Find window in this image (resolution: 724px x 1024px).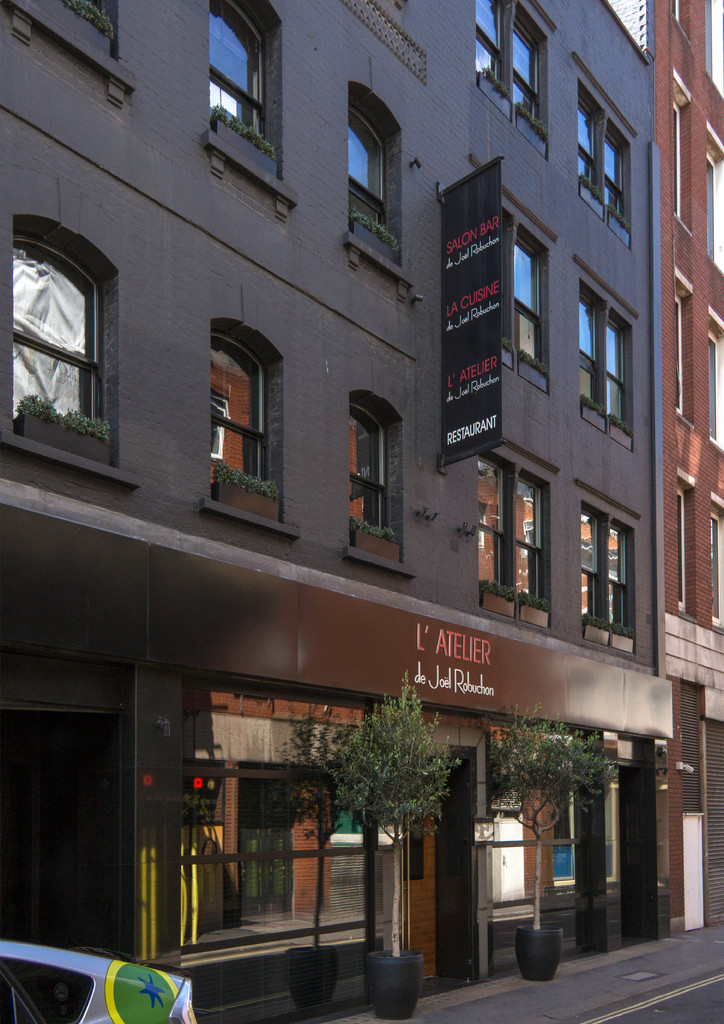
Rect(348, 72, 415, 294).
